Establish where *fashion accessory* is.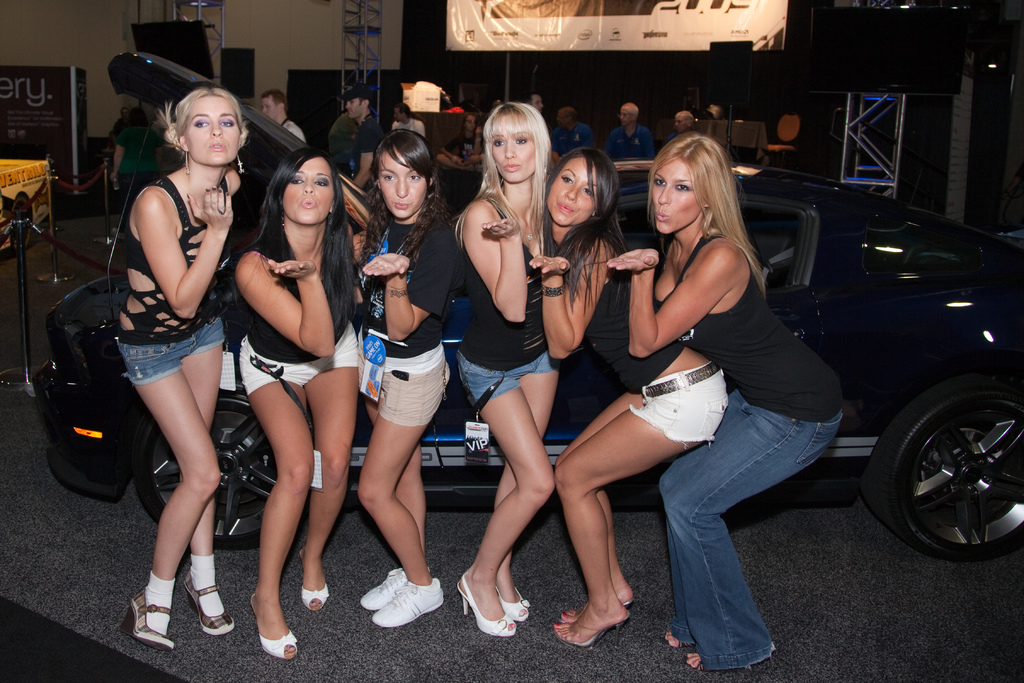
Established at [left=257, top=627, right=296, bottom=655].
